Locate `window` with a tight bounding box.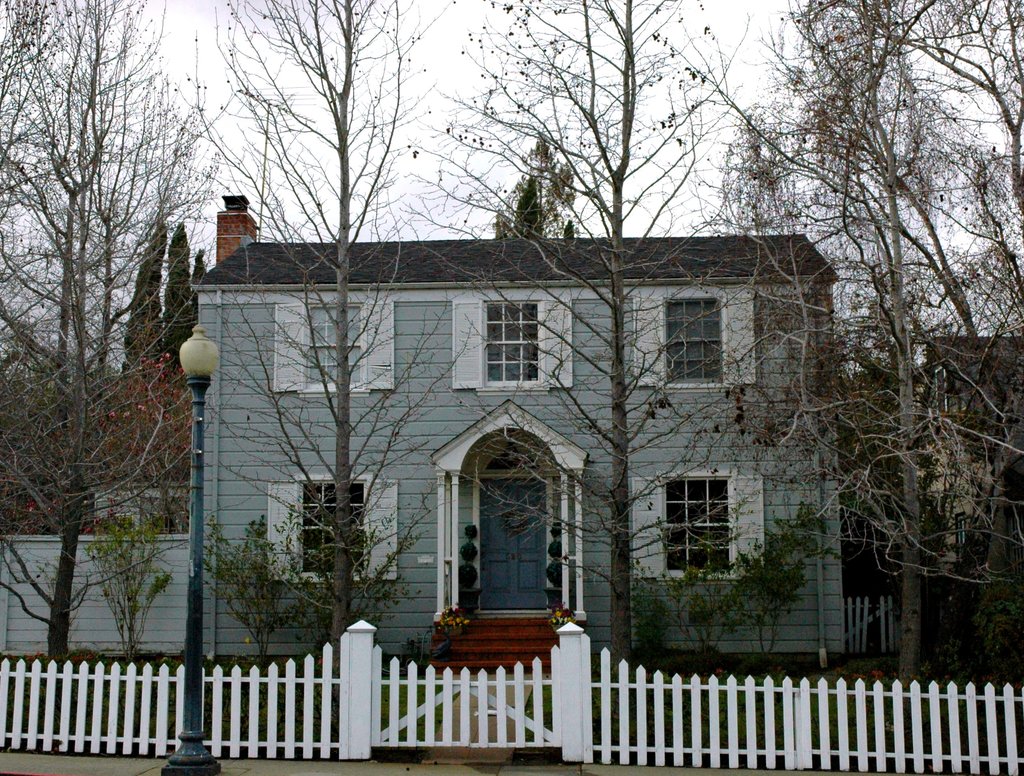
bbox=(633, 294, 757, 393).
